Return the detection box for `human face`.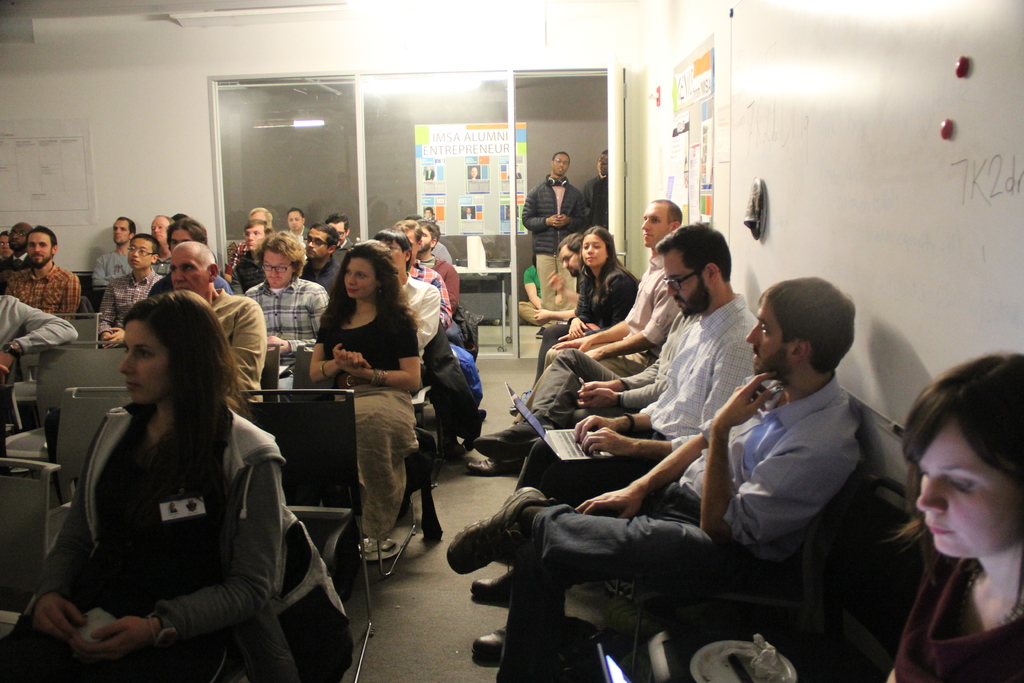
(left=0, top=232, right=11, bottom=257).
